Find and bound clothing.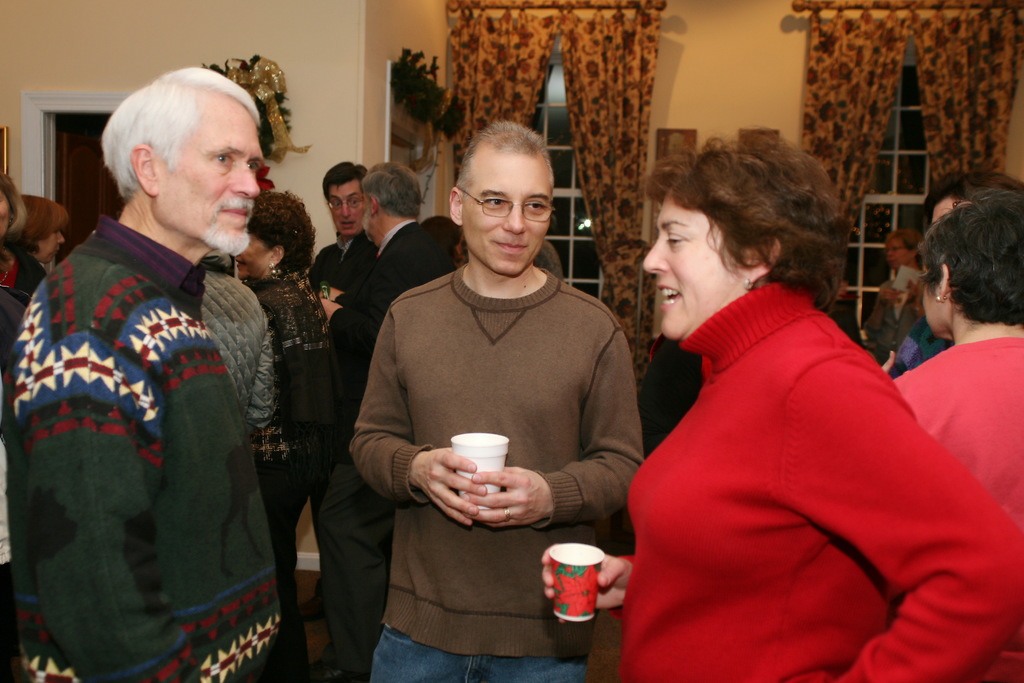
Bound: left=905, top=325, right=959, bottom=366.
